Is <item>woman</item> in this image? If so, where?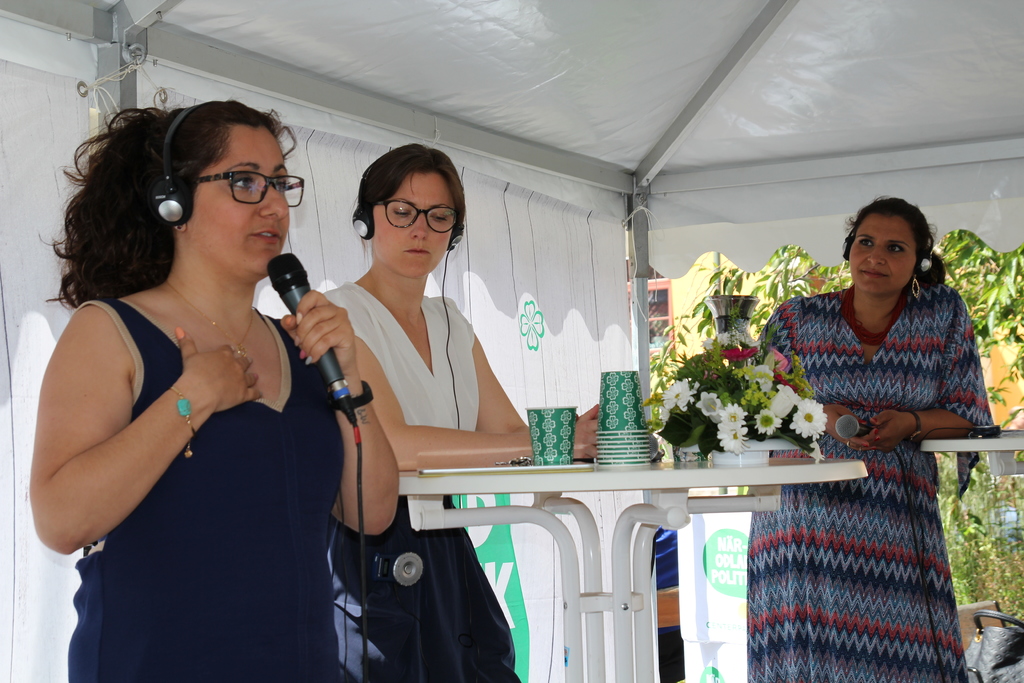
Yes, at 740:194:997:682.
